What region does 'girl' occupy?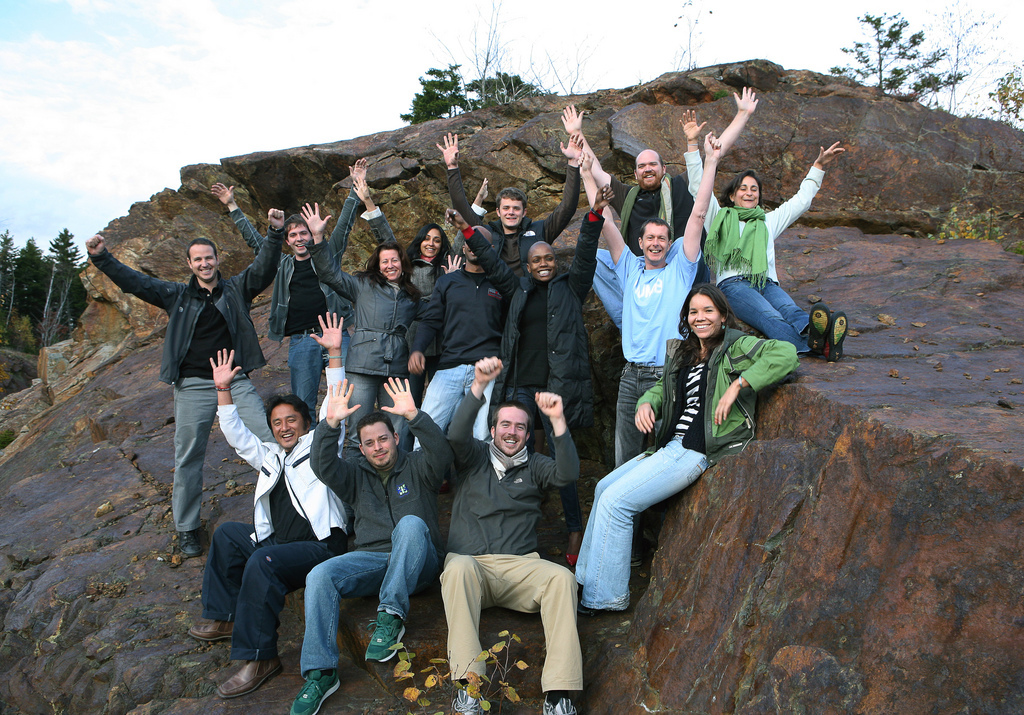
[left=351, top=175, right=464, bottom=407].
